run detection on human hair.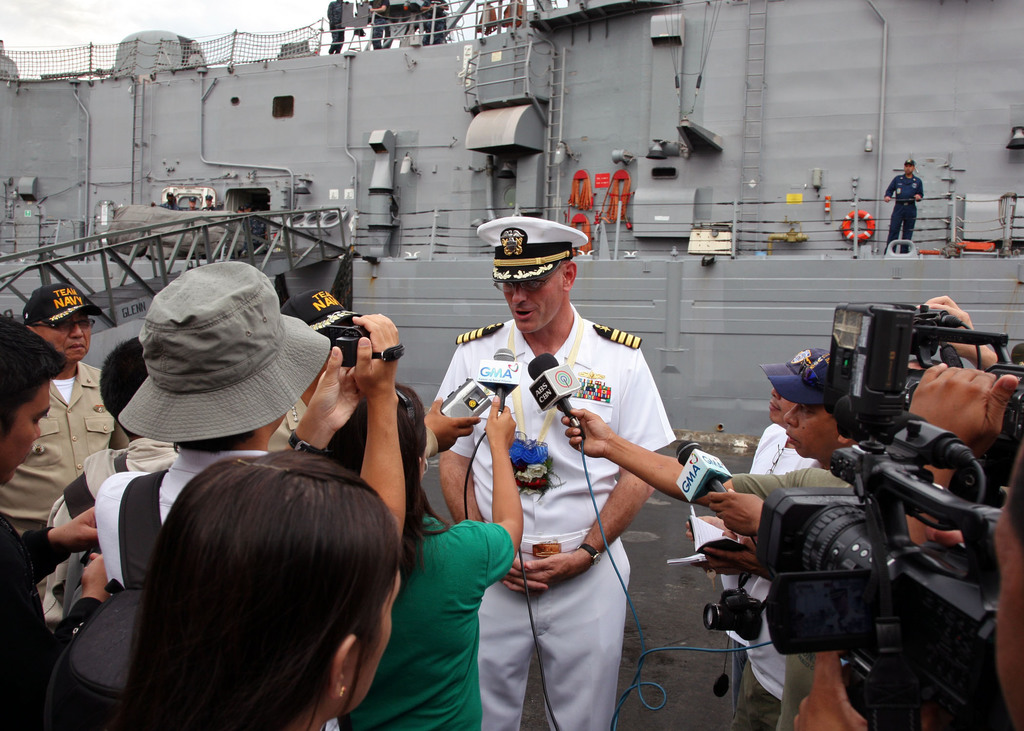
Result: <box>0,312,65,445</box>.
